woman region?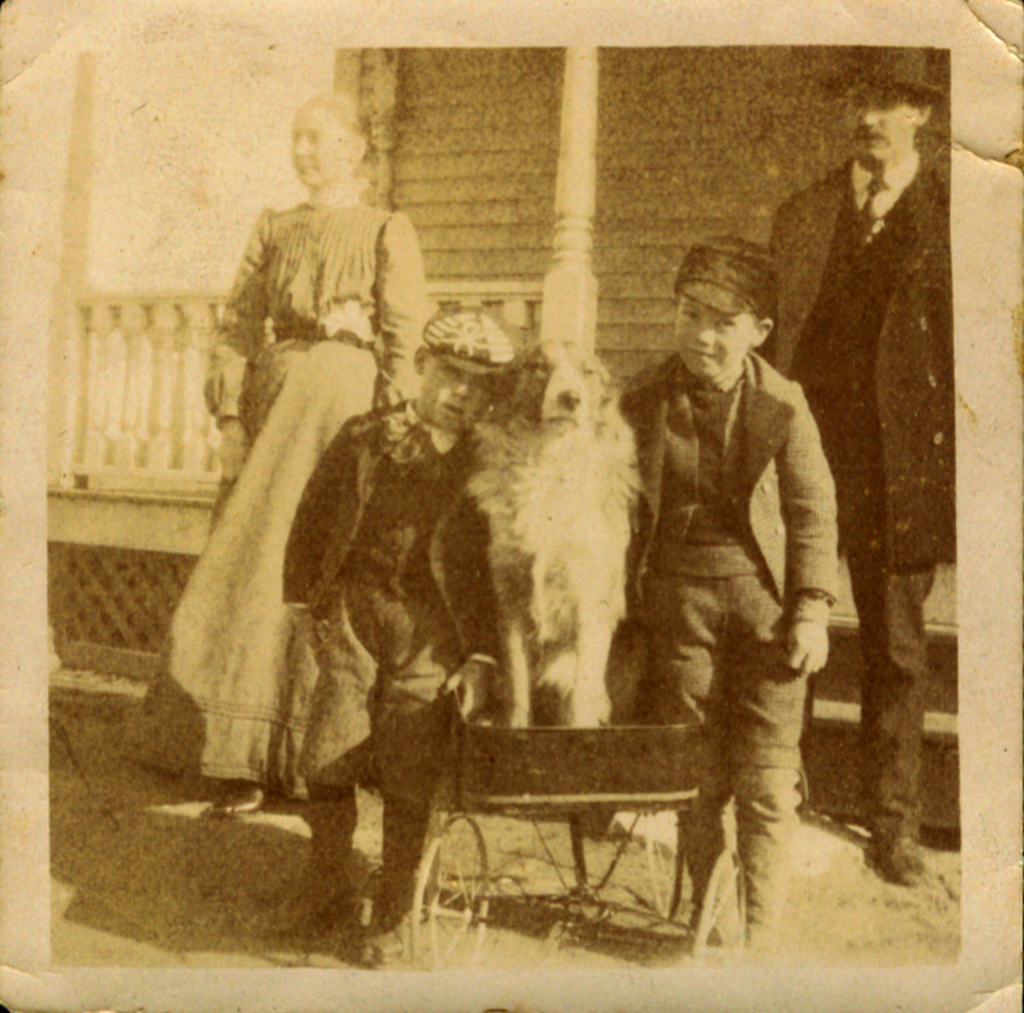
Rect(196, 90, 436, 817)
